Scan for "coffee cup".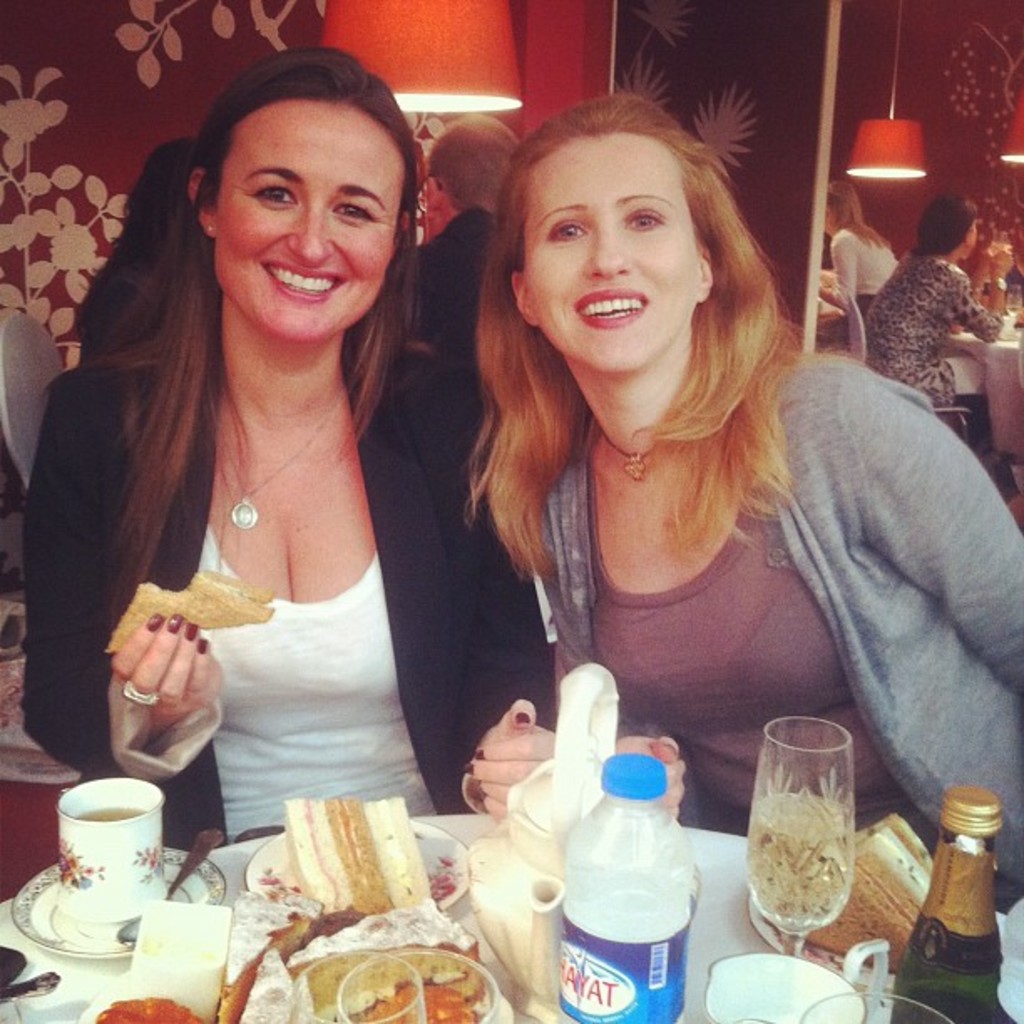
Scan result: 50:775:166:925.
